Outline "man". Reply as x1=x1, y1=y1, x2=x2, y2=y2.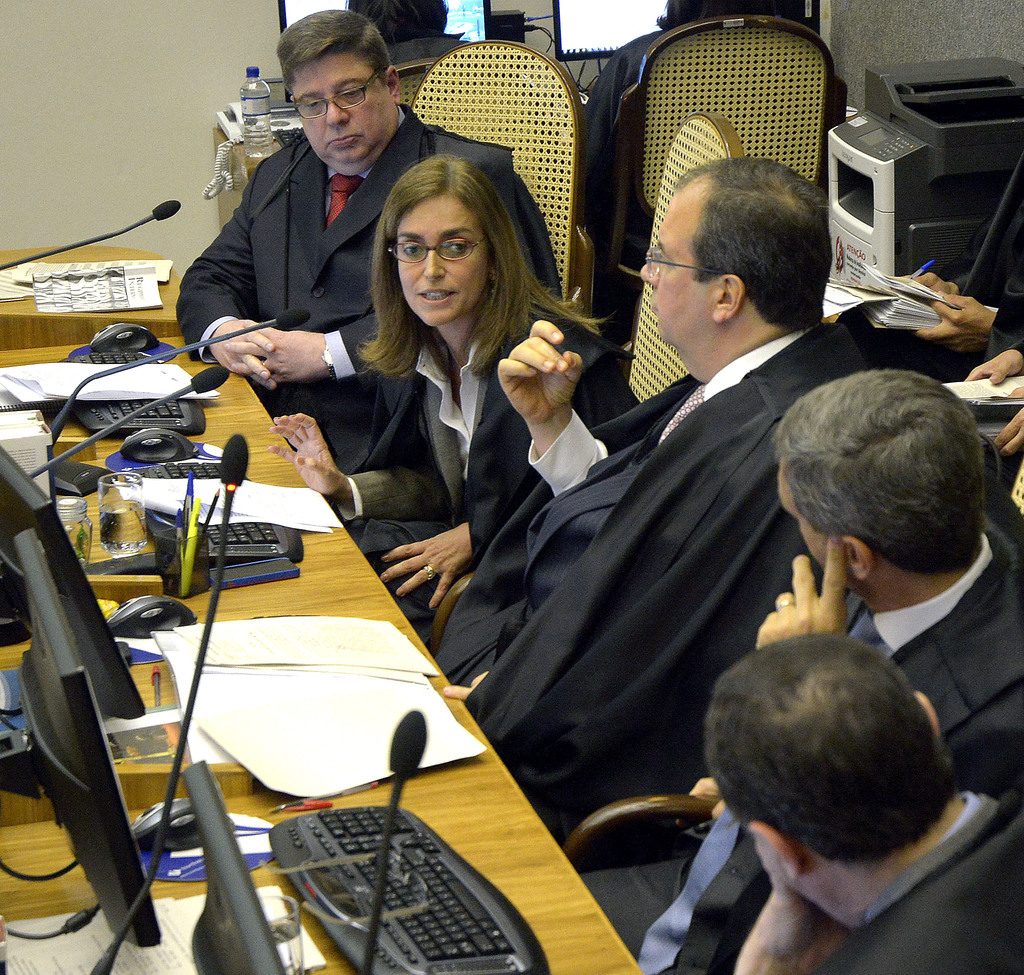
x1=823, y1=144, x2=1023, y2=377.
